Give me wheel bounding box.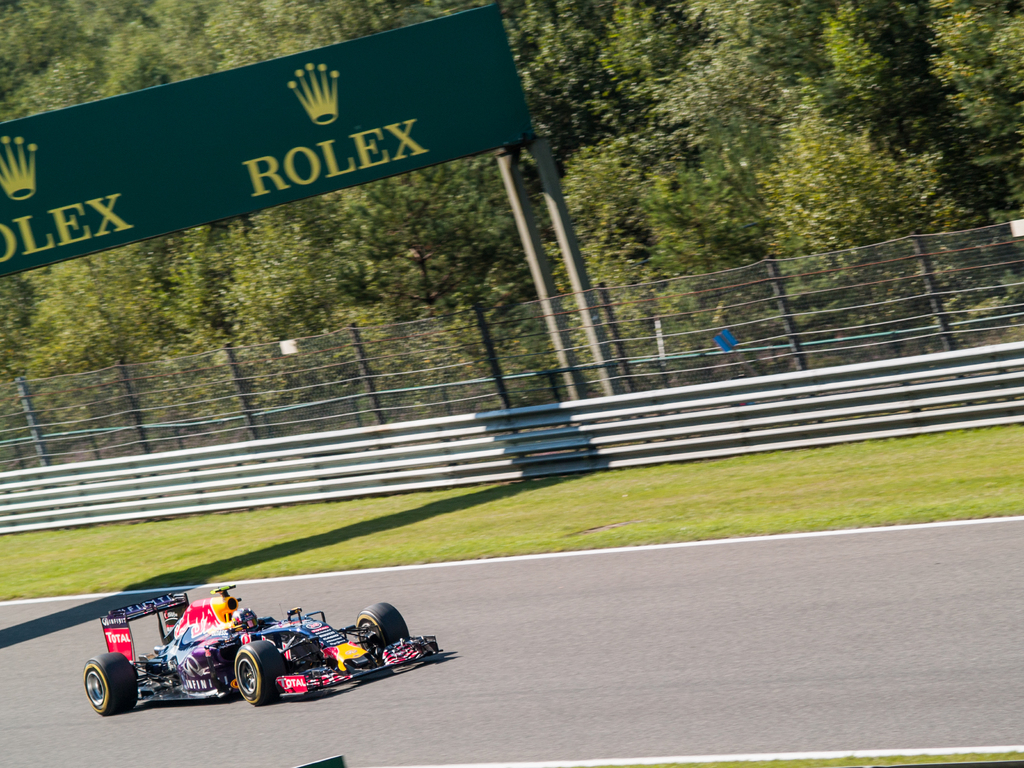
(left=76, top=659, right=137, bottom=729).
